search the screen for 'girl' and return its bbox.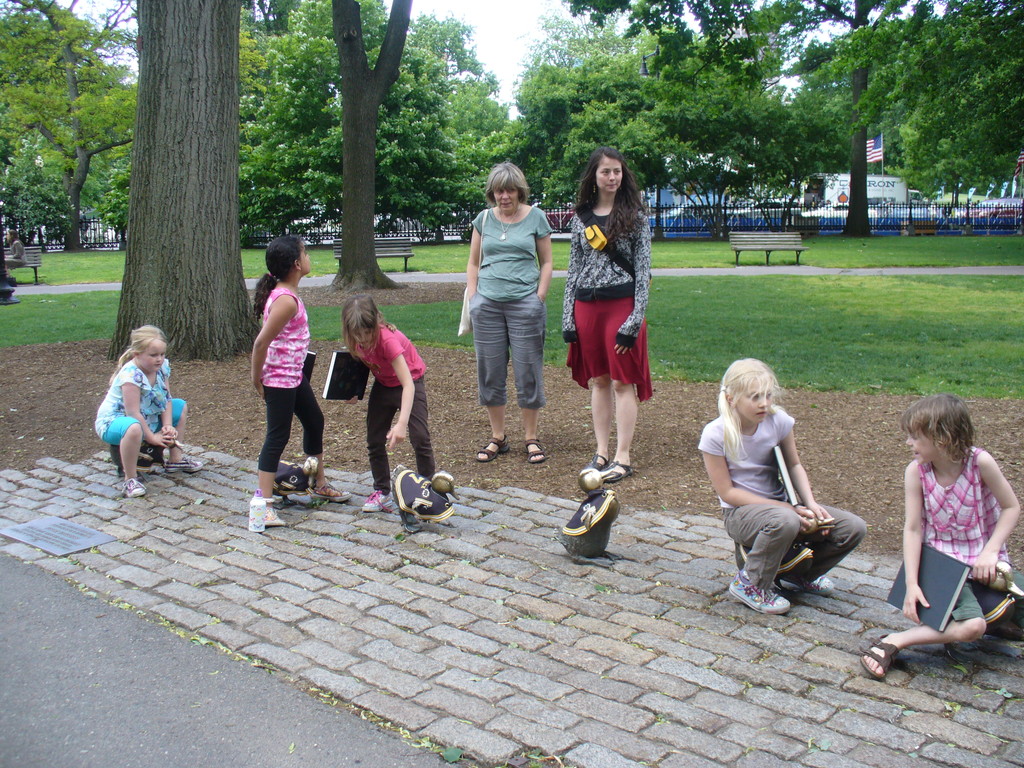
Found: box(563, 147, 652, 480).
